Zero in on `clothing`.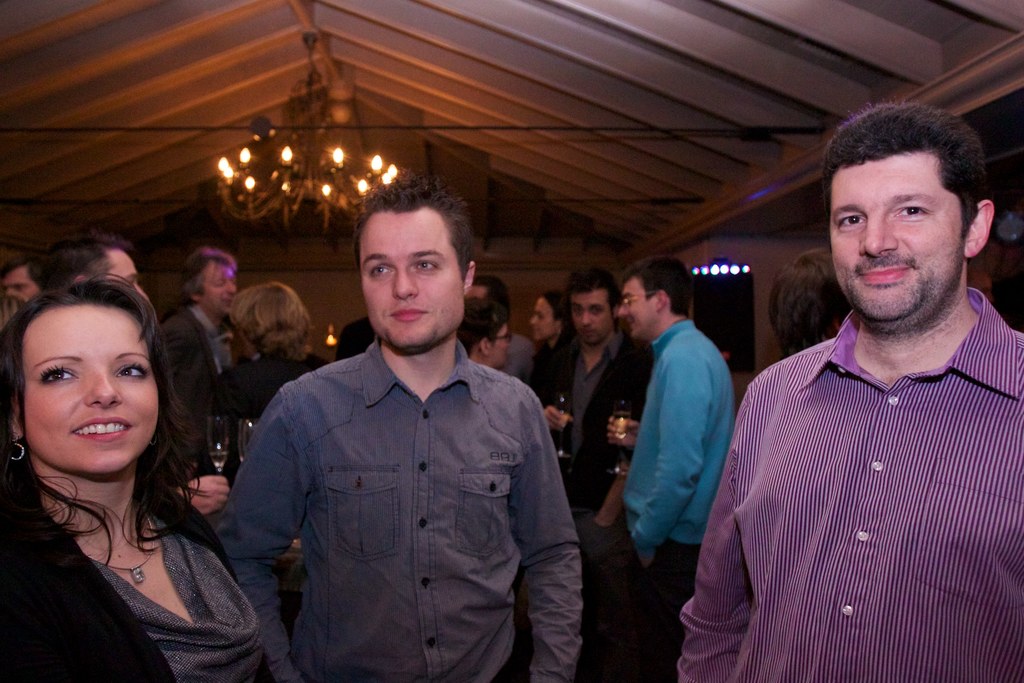
Zeroed in: left=171, top=304, right=250, bottom=500.
